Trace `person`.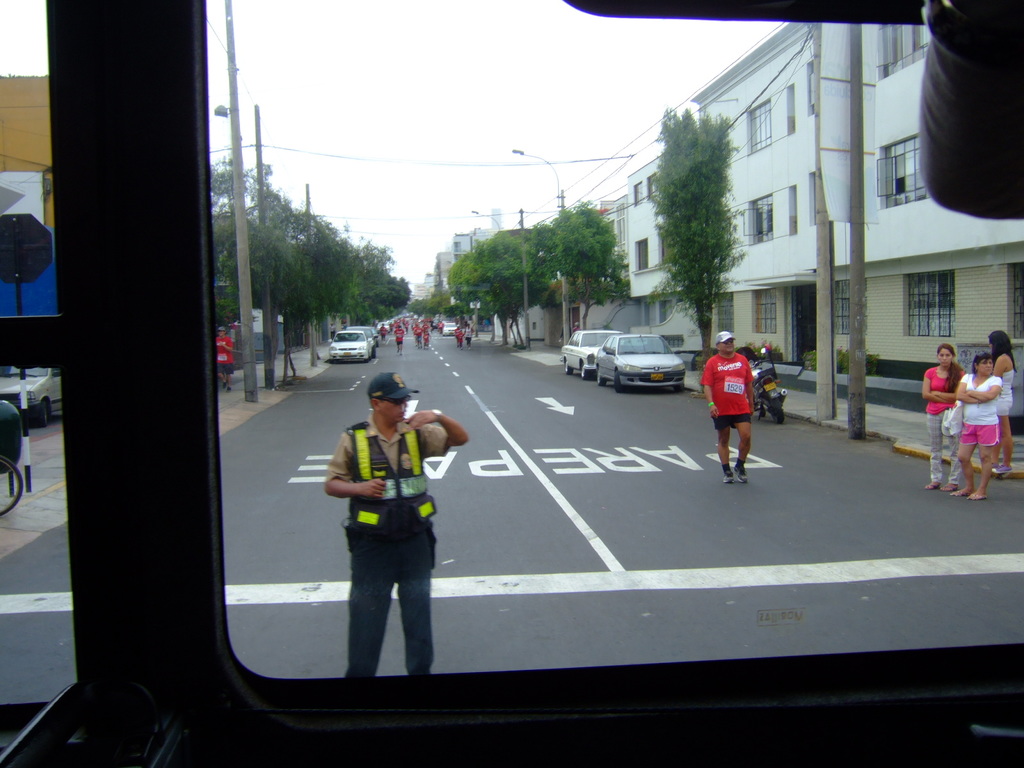
Traced to 980, 320, 1017, 471.
